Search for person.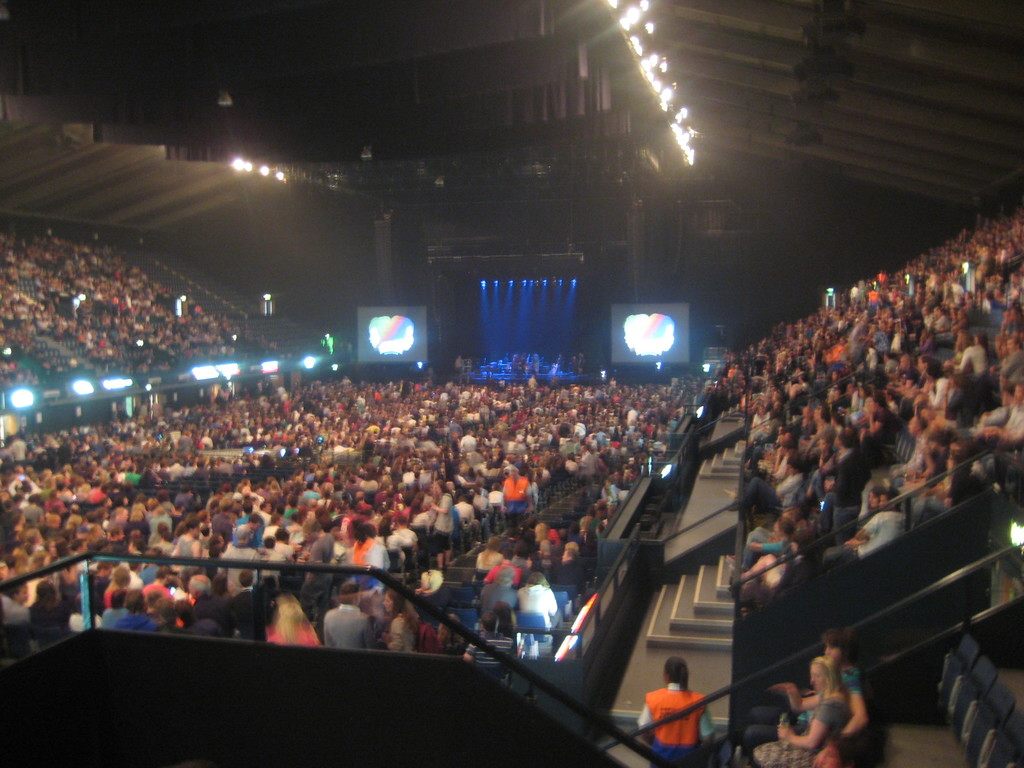
Found at <bbox>636, 655, 720, 767</bbox>.
